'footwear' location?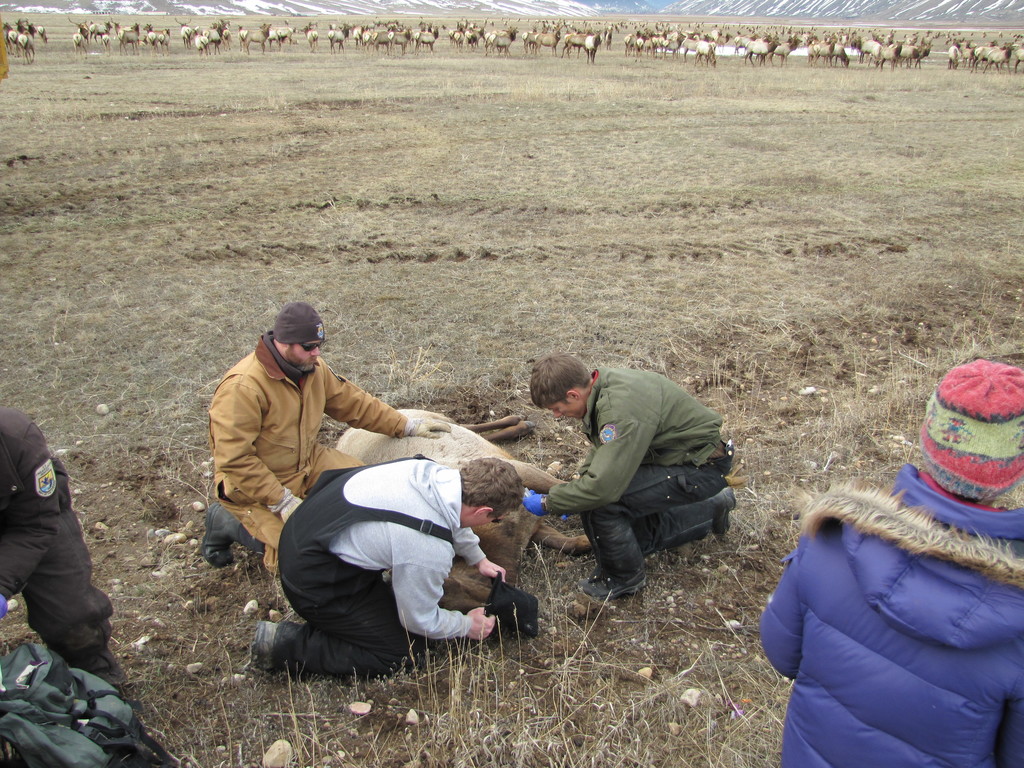
select_region(704, 487, 737, 543)
